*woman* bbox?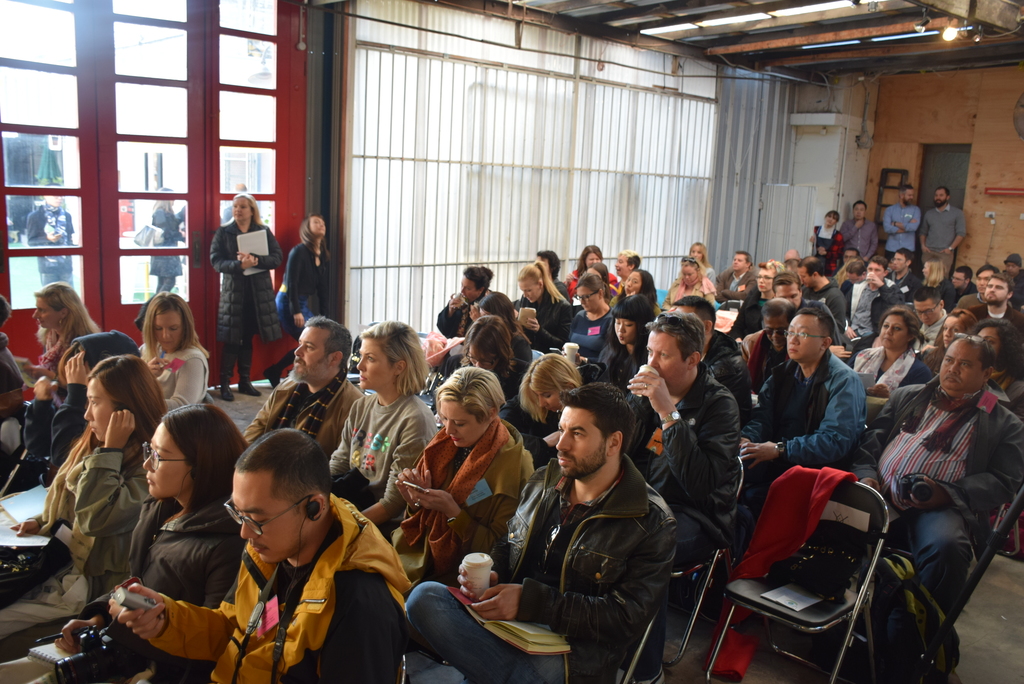
l=131, t=290, r=207, b=416
